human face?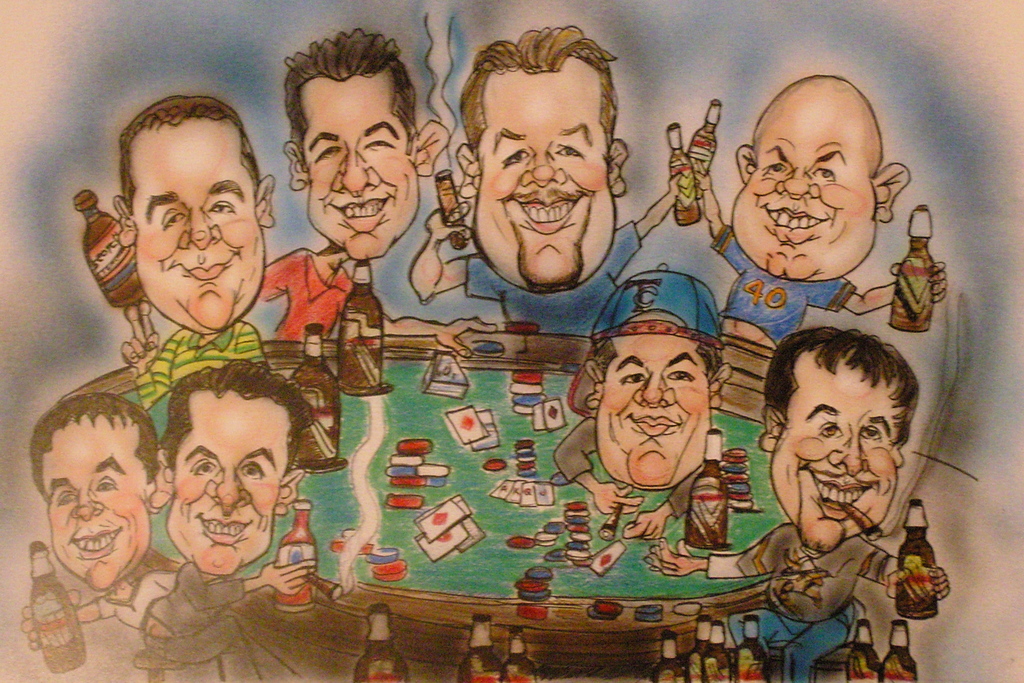
box=[293, 63, 422, 262]
